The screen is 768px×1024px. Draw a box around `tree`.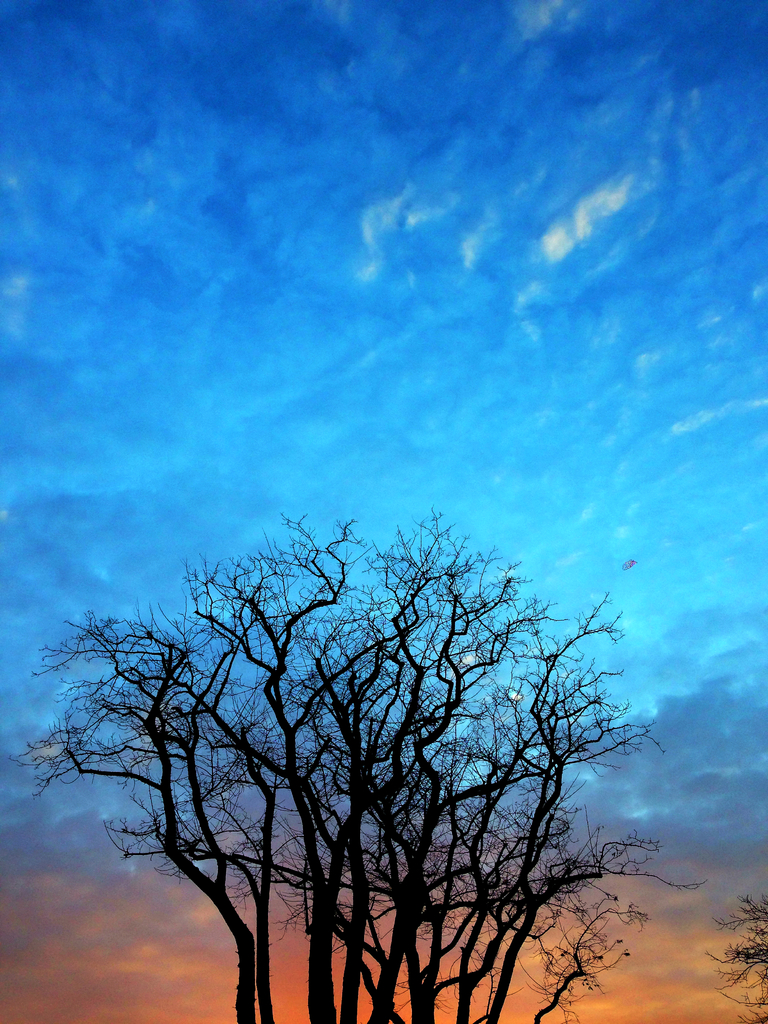
{"x1": 264, "y1": 724, "x2": 700, "y2": 1023}.
